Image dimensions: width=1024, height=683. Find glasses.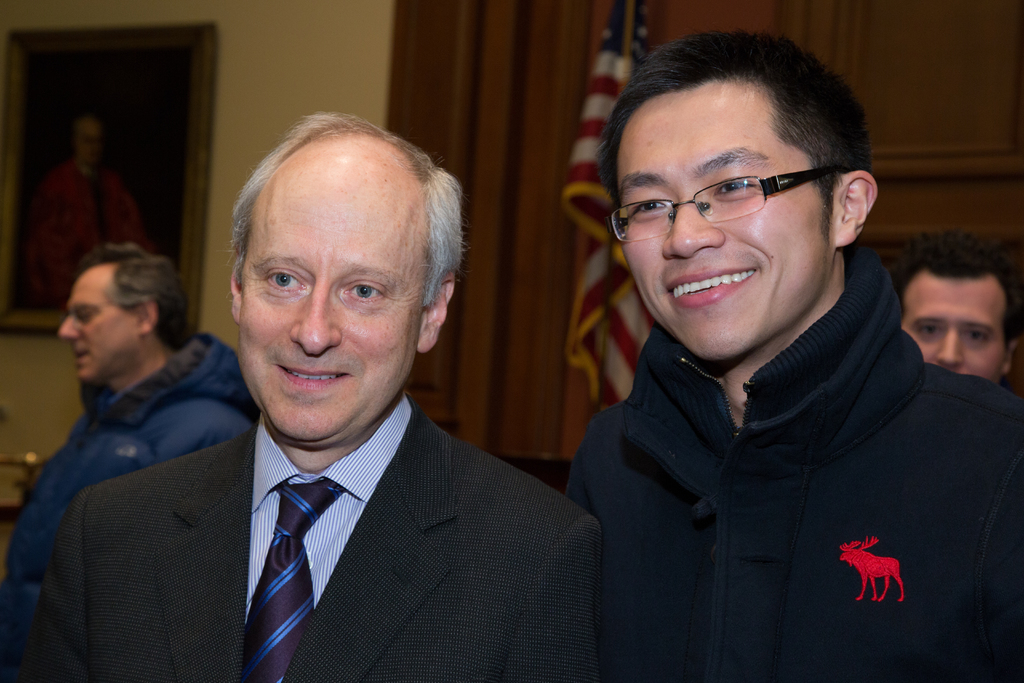
<region>609, 162, 865, 250</region>.
